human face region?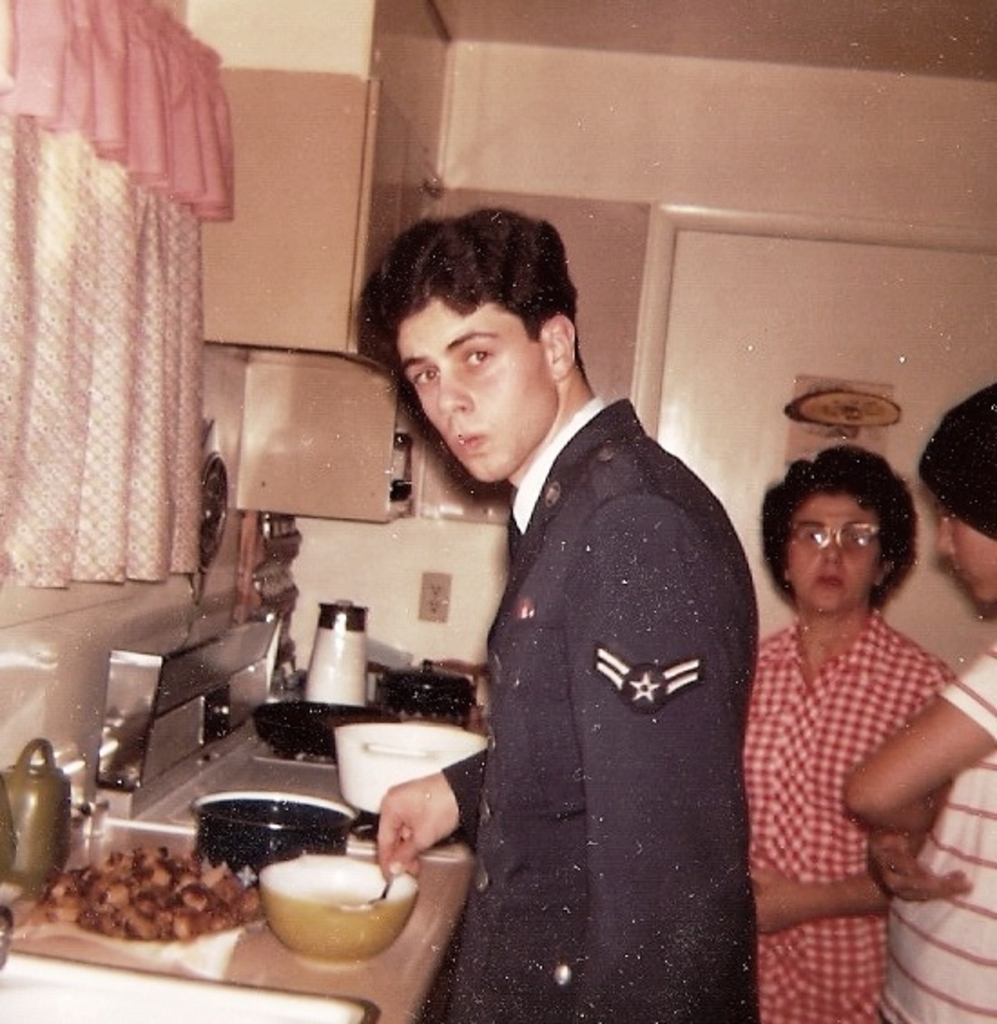
region(785, 491, 881, 616)
